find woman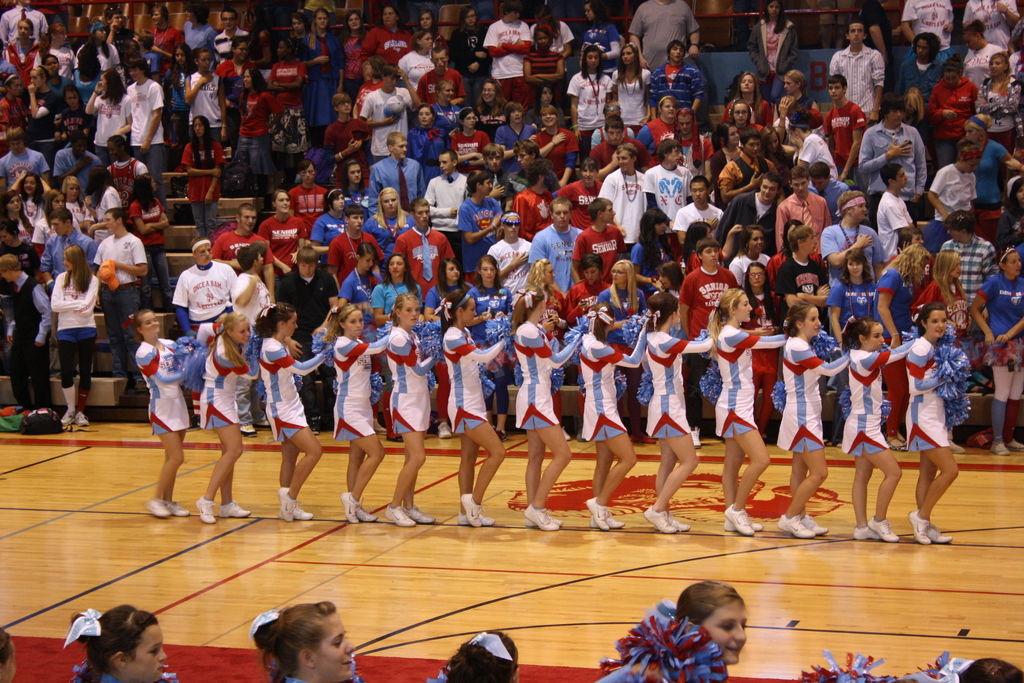
127/308/200/520
